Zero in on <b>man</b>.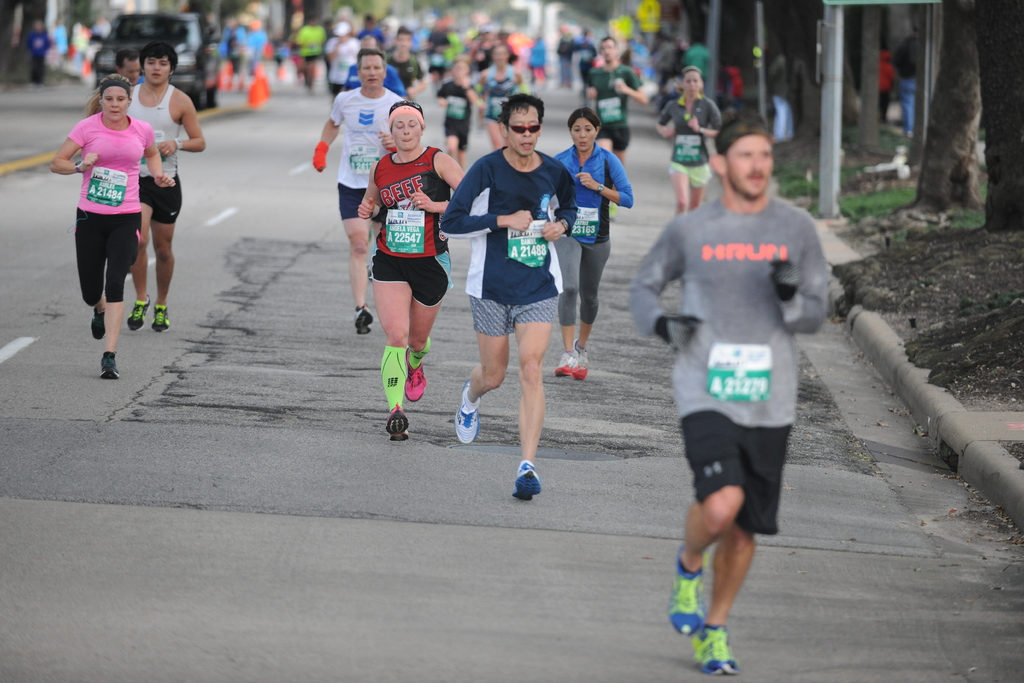
Zeroed in: [x1=440, y1=90, x2=575, y2=502].
